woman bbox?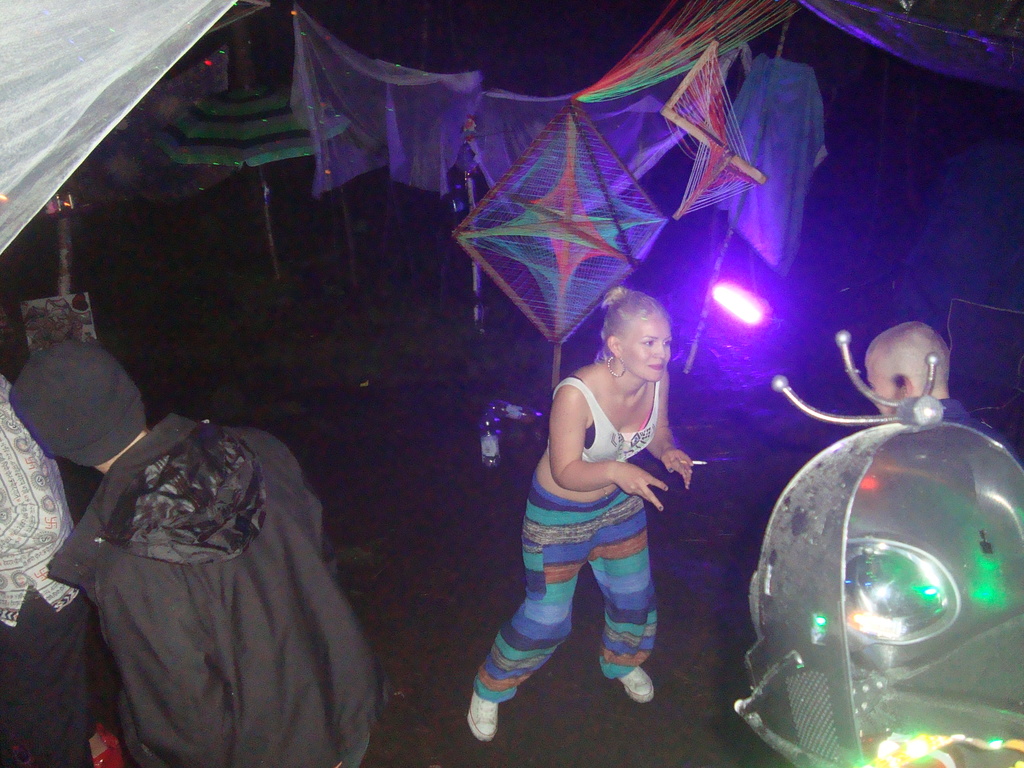
465 287 695 741
